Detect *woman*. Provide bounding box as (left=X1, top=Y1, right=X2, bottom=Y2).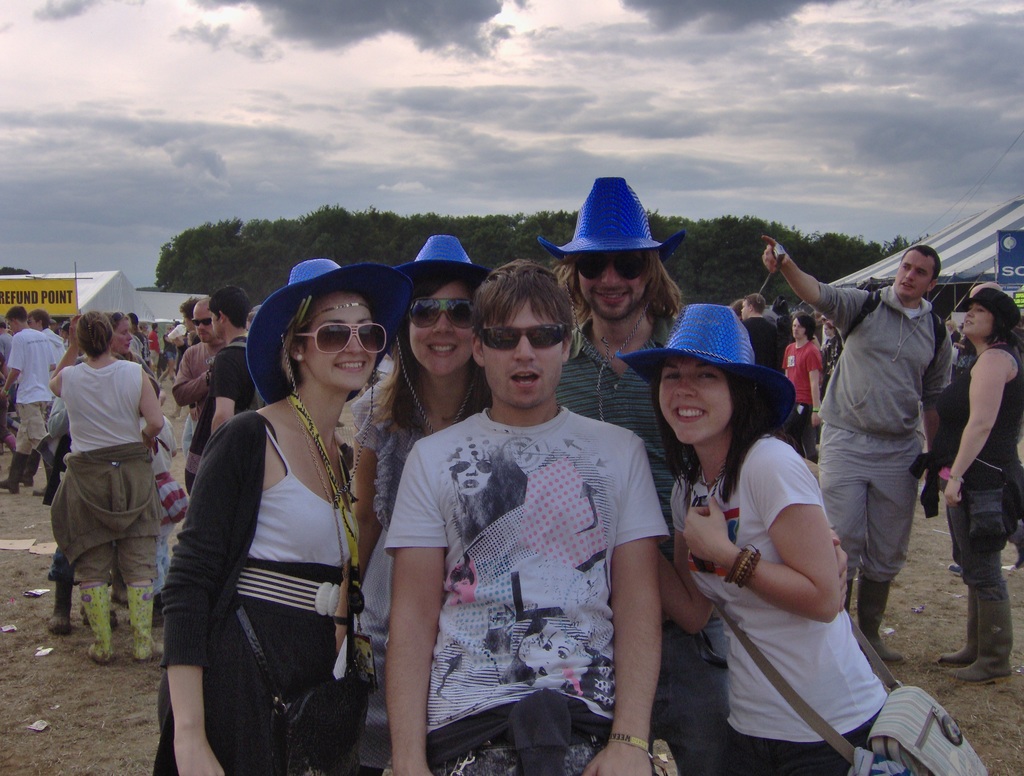
(left=159, top=262, right=406, bottom=772).
